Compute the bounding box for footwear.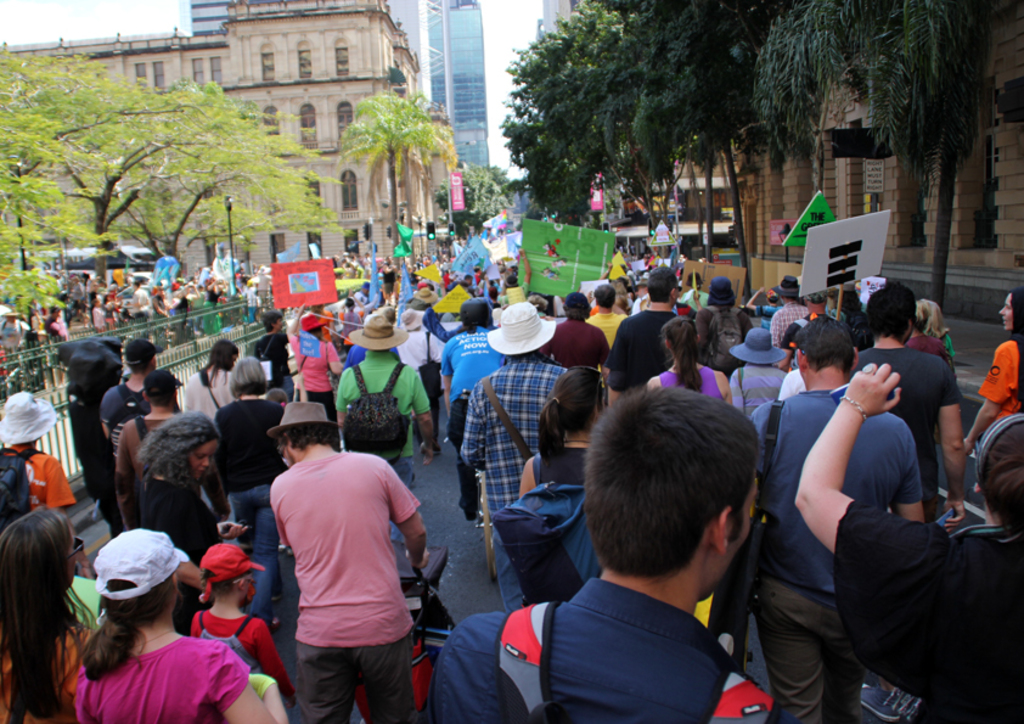
bbox=(237, 541, 252, 546).
